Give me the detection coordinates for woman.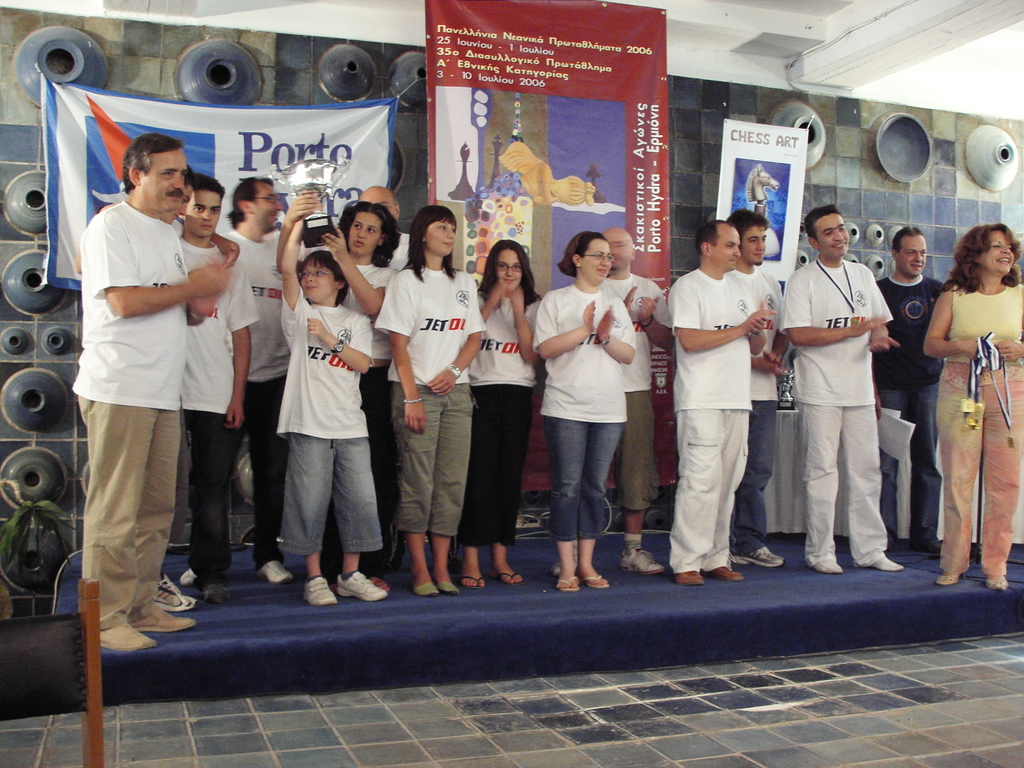
BBox(532, 229, 651, 601).
